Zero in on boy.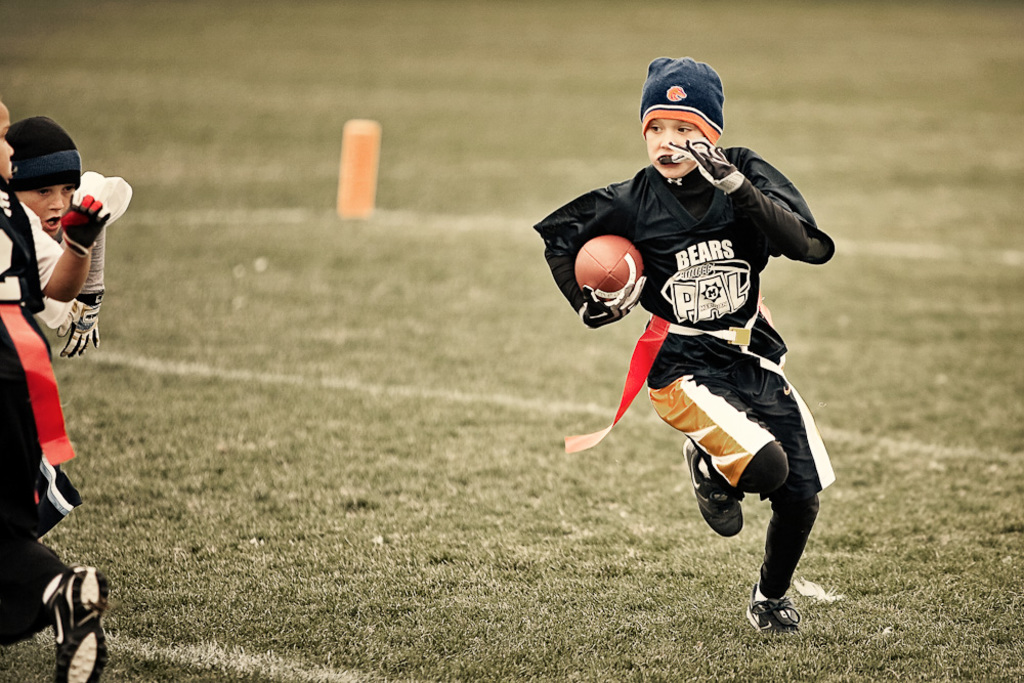
Zeroed in: l=1, t=112, r=129, b=358.
